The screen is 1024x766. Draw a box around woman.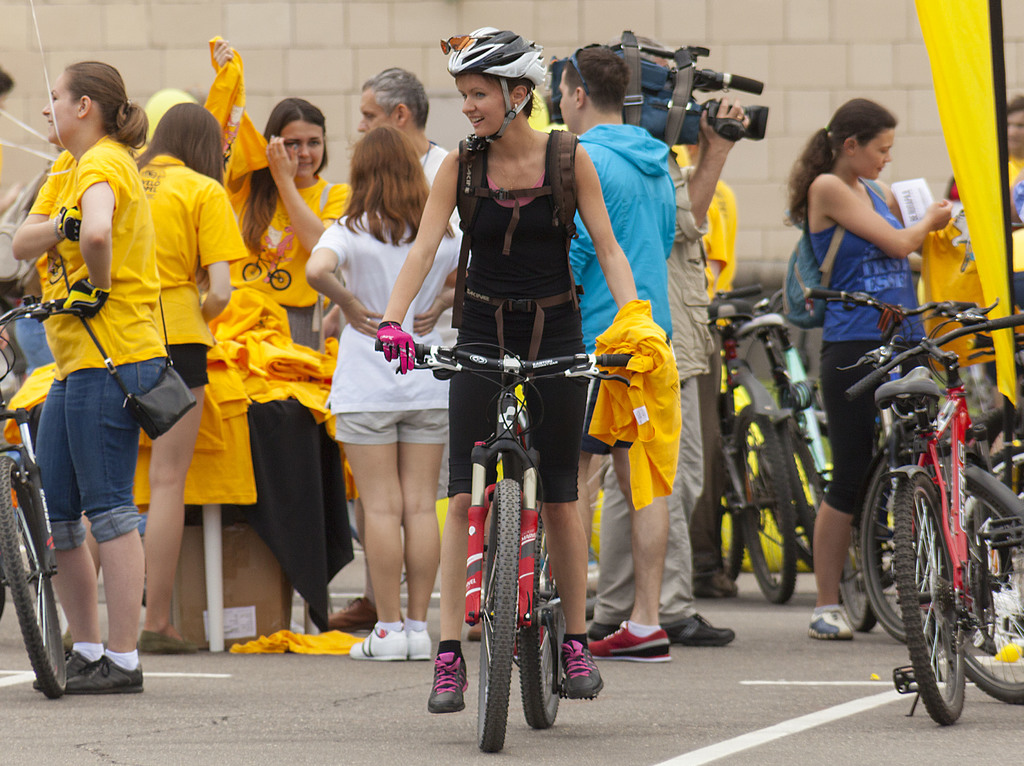
bbox=[799, 92, 957, 633].
